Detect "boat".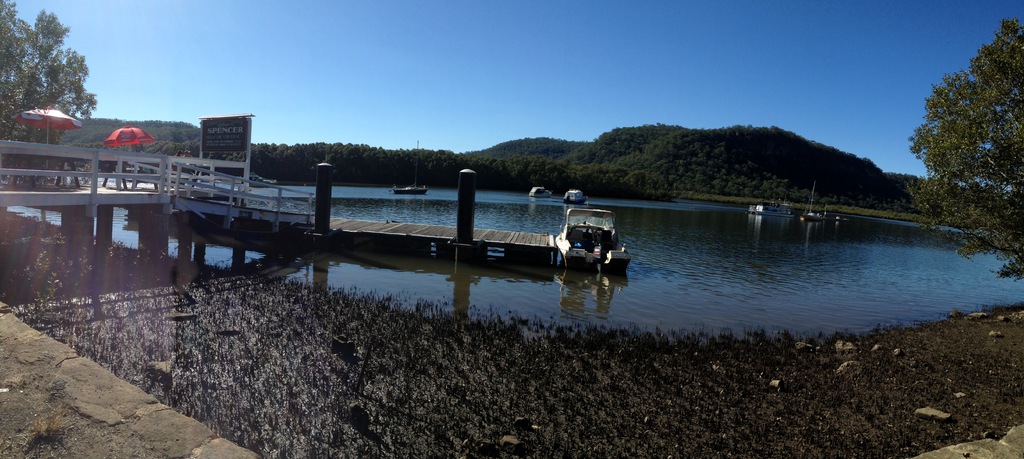
Detected at locate(524, 183, 552, 200).
